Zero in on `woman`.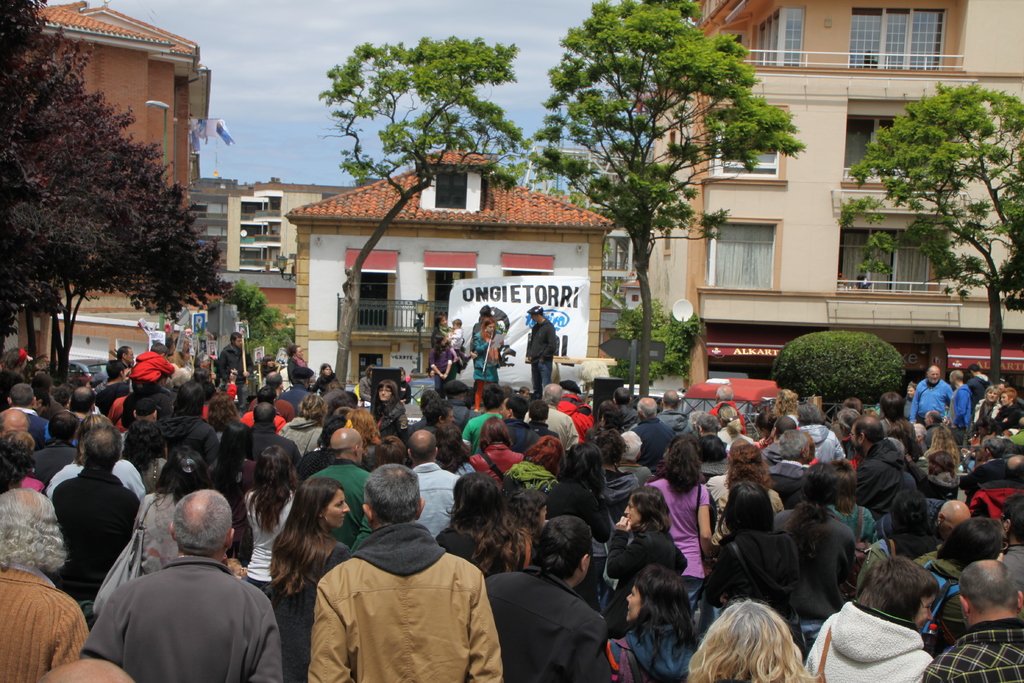
Zeroed in: 470:316:502:391.
